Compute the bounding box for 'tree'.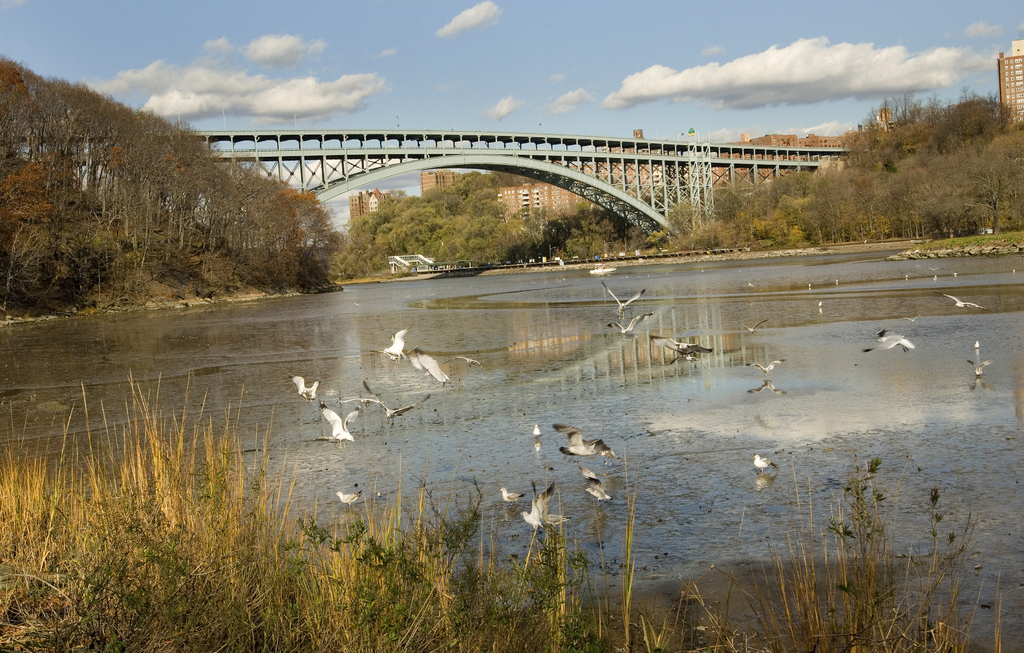
[x1=703, y1=187, x2=744, y2=229].
